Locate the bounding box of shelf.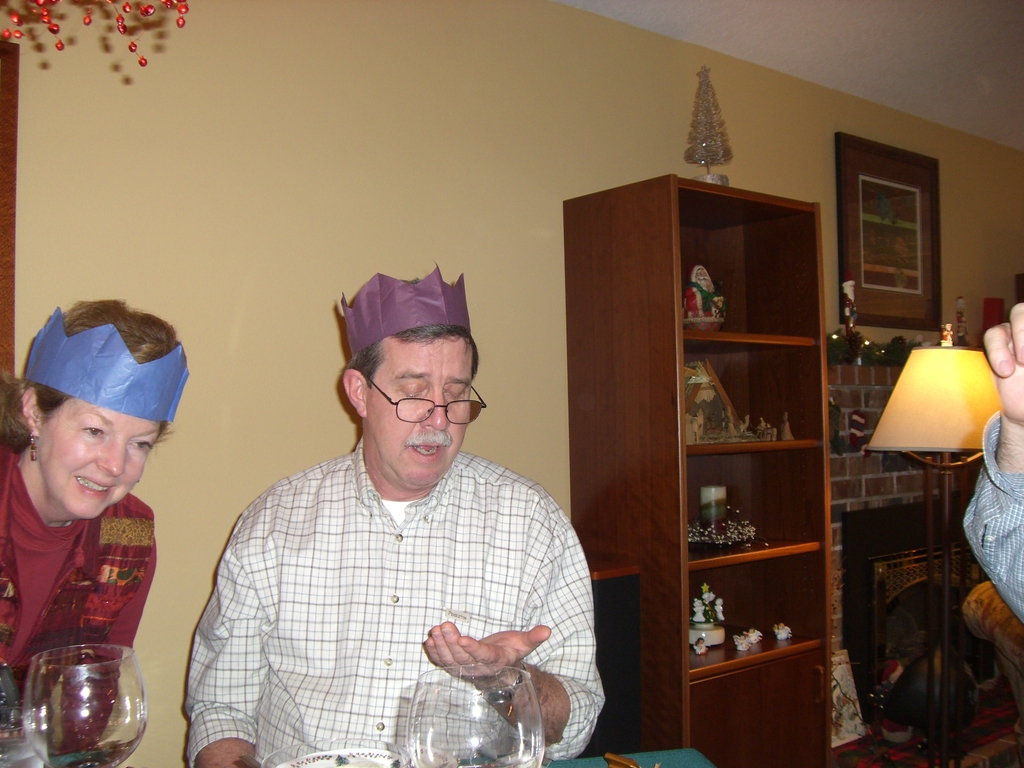
Bounding box: bbox(679, 550, 824, 670).
